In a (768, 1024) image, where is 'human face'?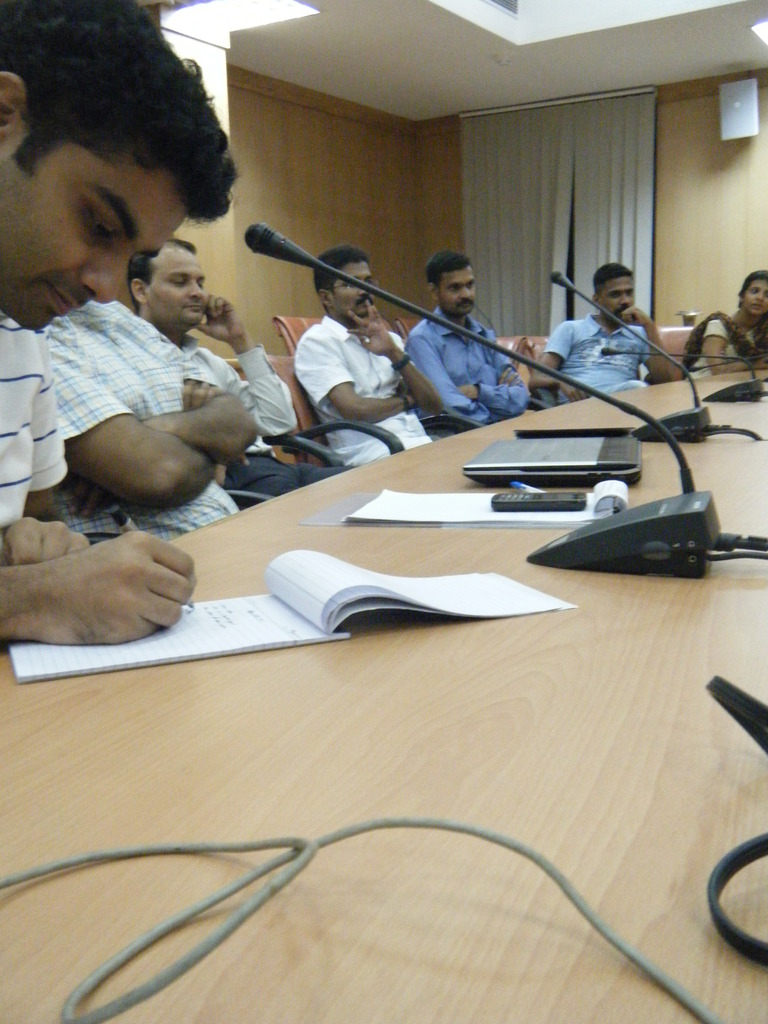
Rect(150, 250, 212, 330).
